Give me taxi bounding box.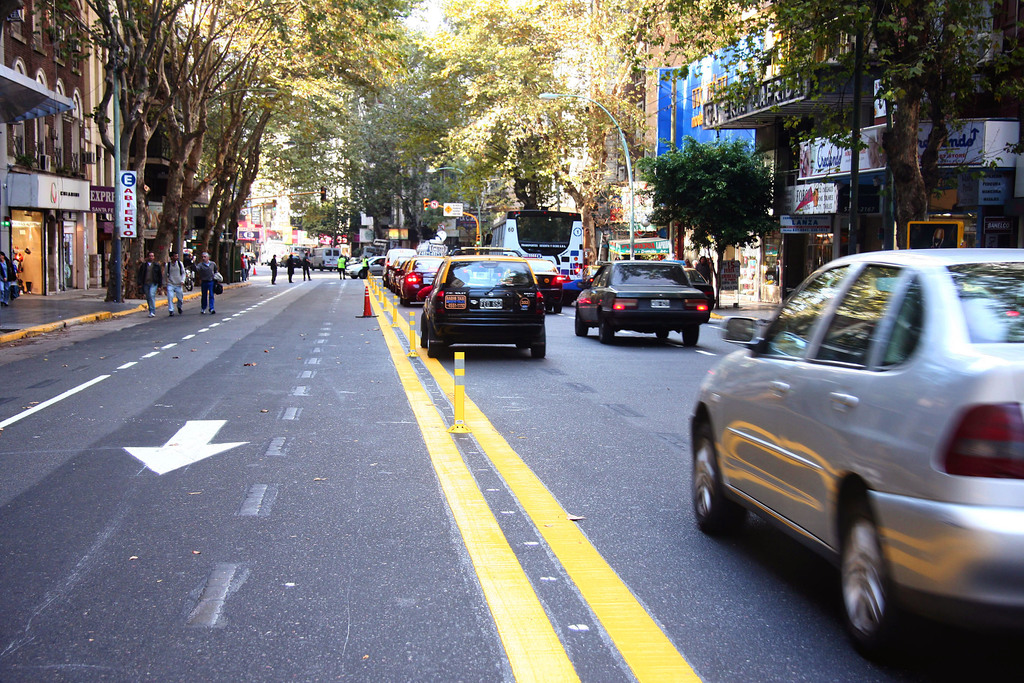
crop(422, 250, 545, 360).
